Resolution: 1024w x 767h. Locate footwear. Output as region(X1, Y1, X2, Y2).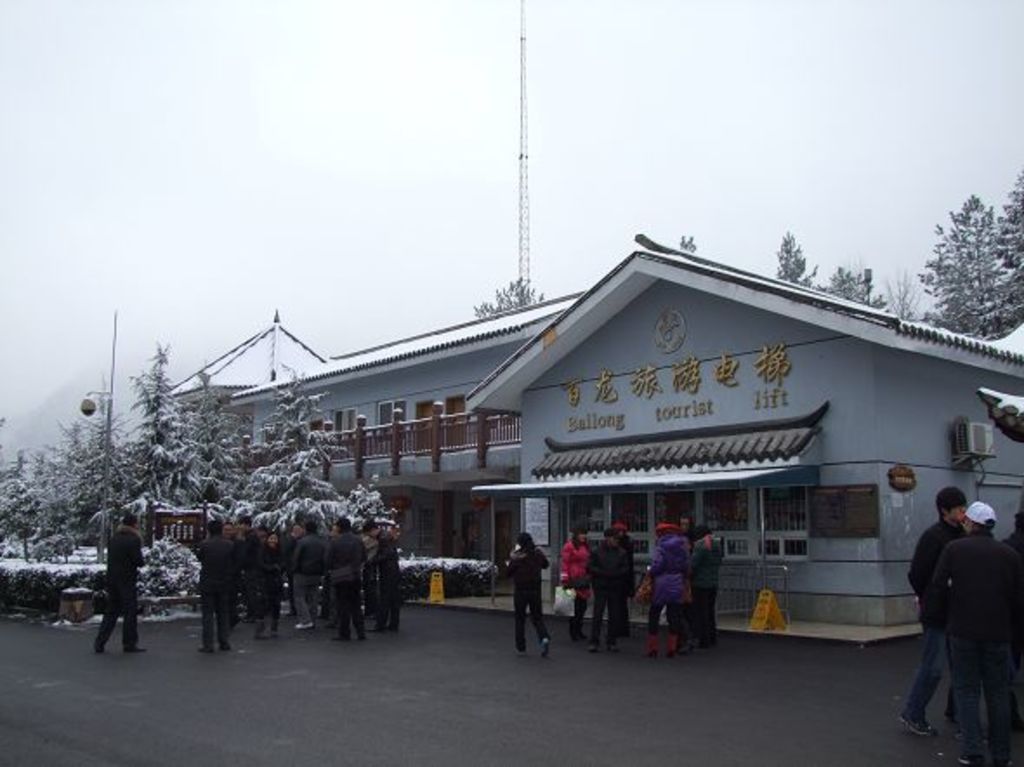
region(330, 633, 347, 639).
